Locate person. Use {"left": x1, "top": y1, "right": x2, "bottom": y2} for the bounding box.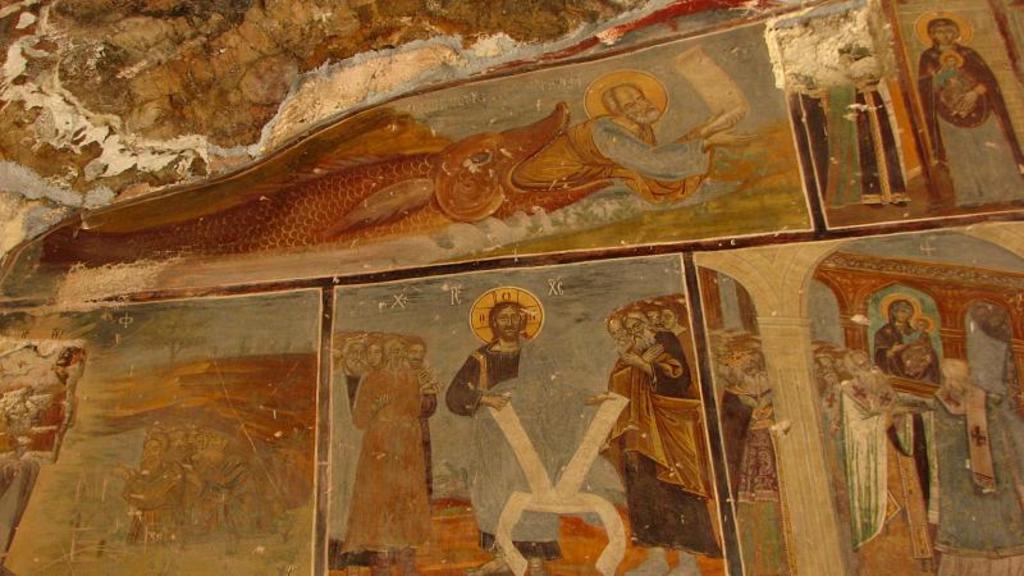
{"left": 590, "top": 302, "right": 723, "bottom": 575}.
